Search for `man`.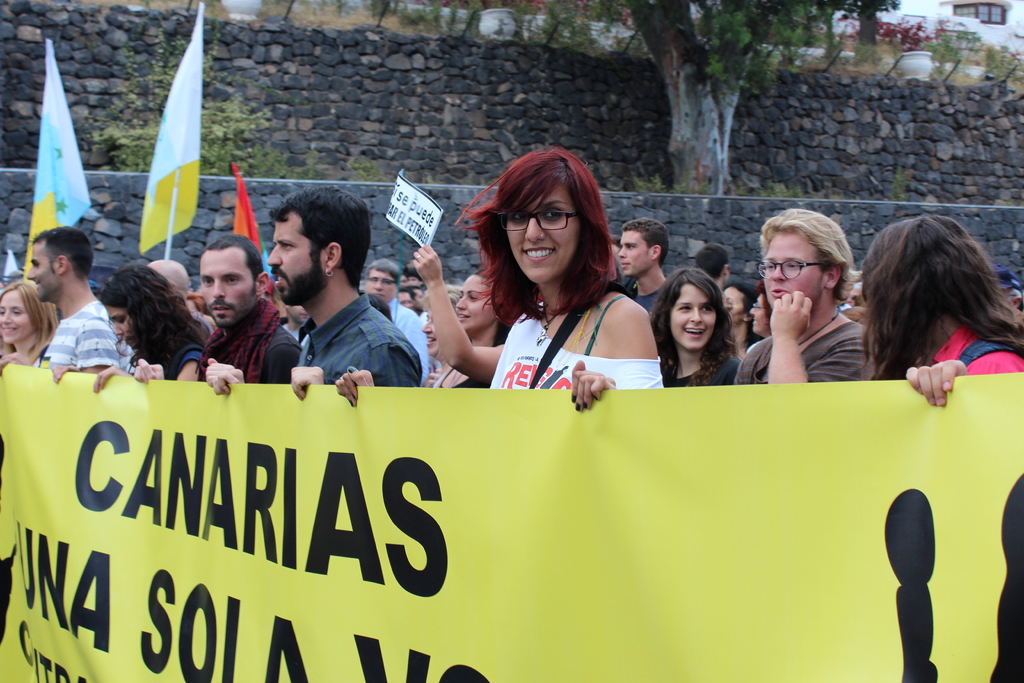
Found at 695:242:730:292.
